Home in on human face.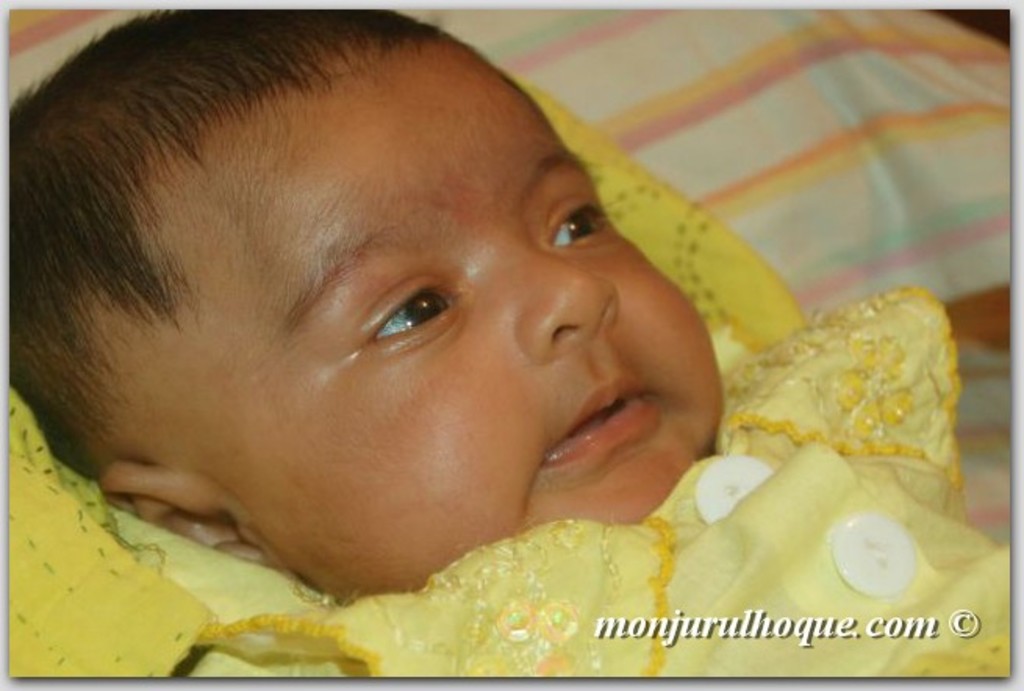
Homed in at locate(105, 36, 719, 610).
